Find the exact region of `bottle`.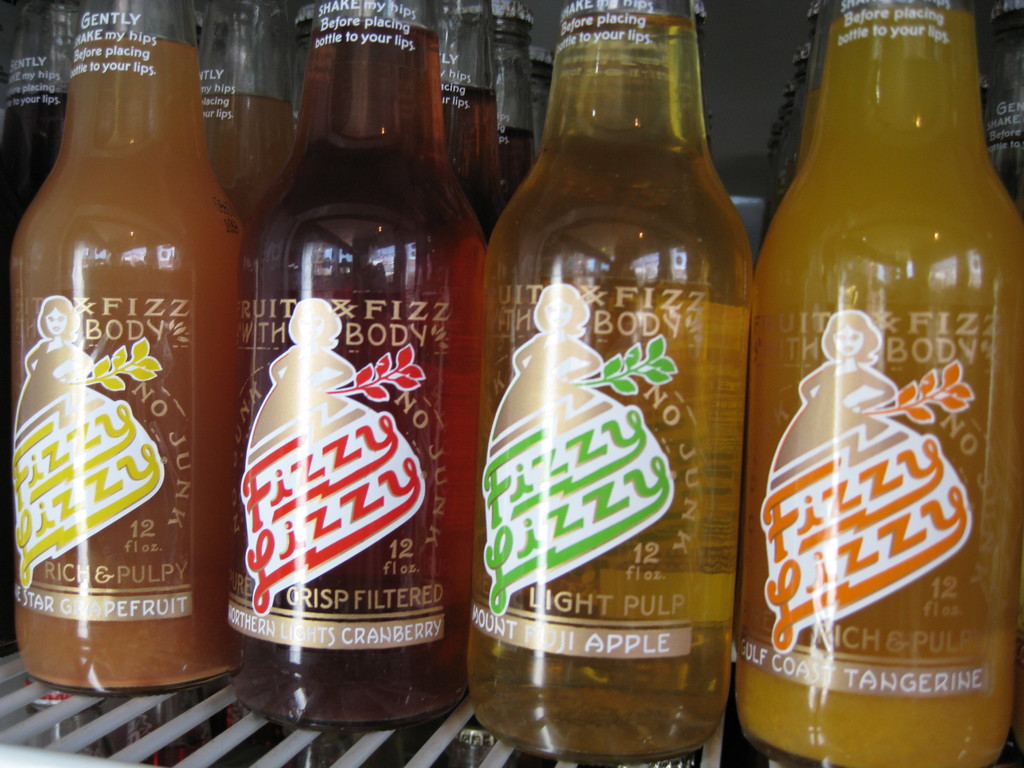
Exact region: BBox(197, 0, 295, 196).
